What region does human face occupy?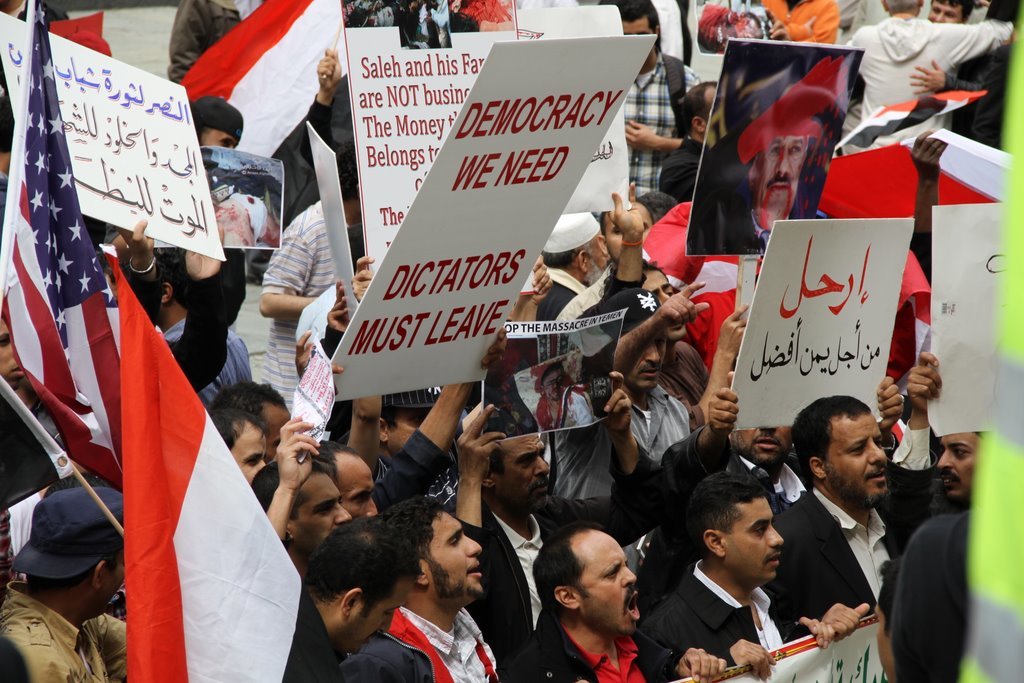
{"left": 350, "top": 585, "right": 414, "bottom": 657}.
